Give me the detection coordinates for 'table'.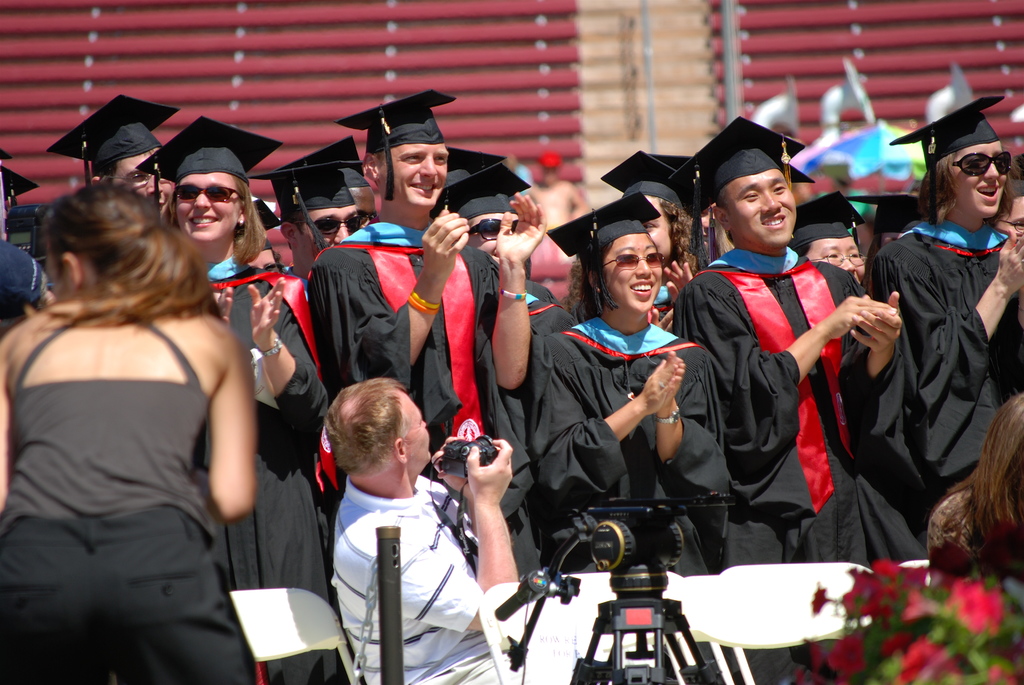
672, 569, 878, 684.
